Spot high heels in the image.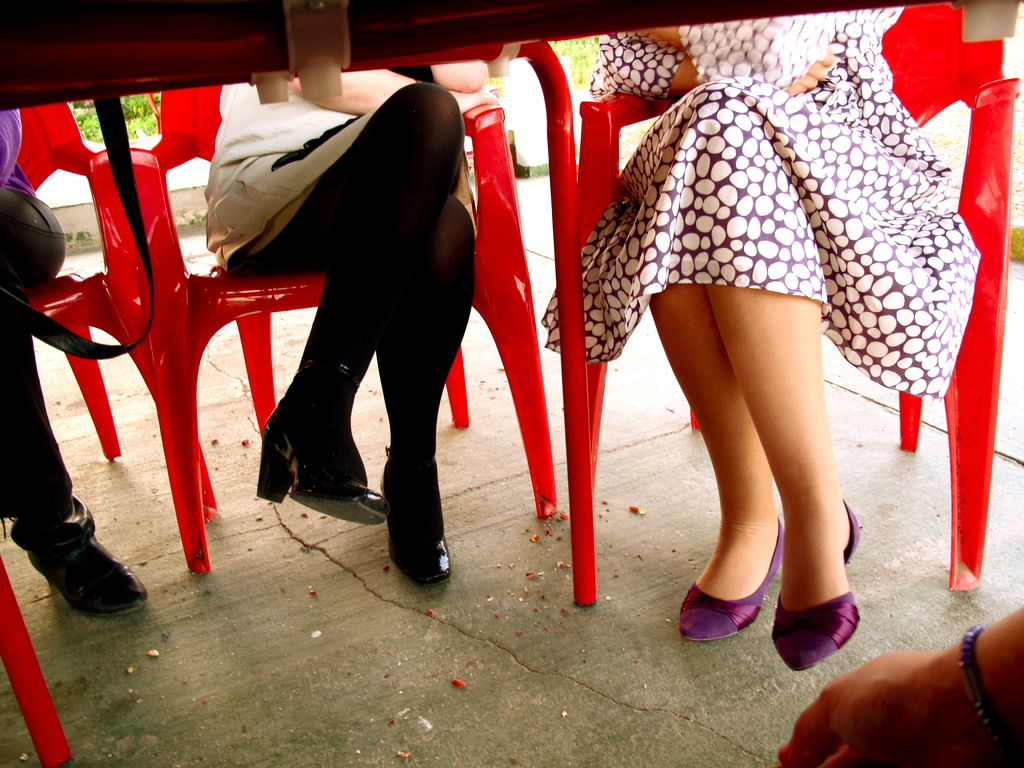
high heels found at BBox(255, 353, 390, 529).
